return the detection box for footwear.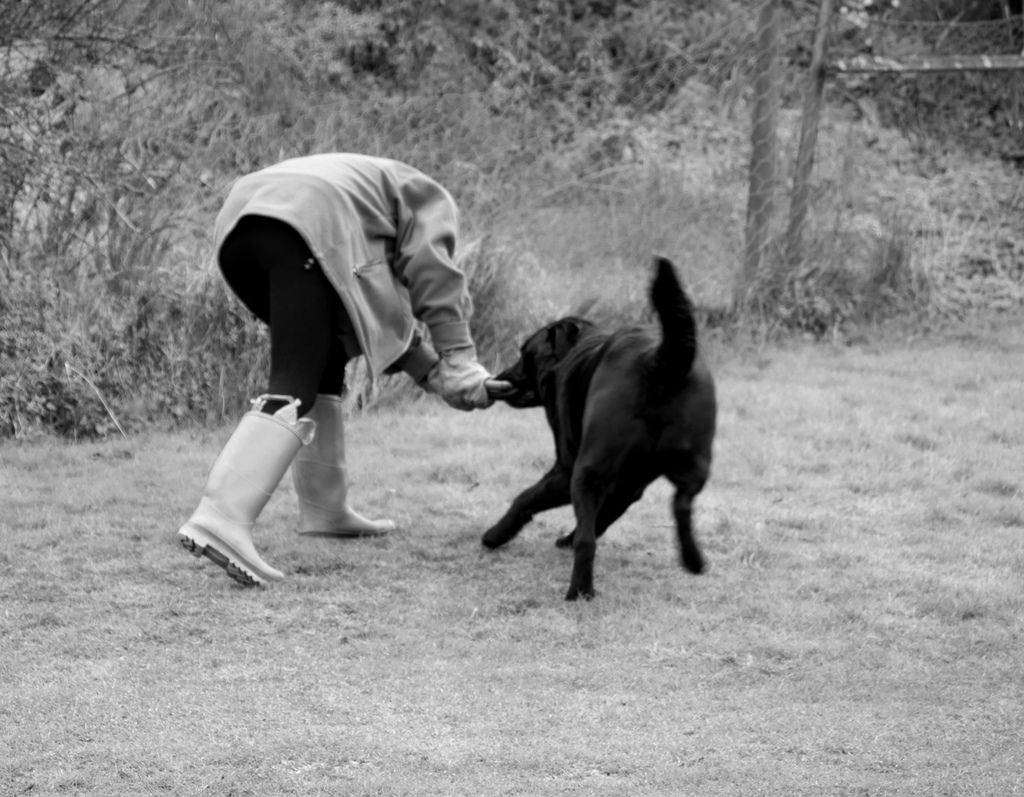
<region>174, 403, 316, 590</region>.
